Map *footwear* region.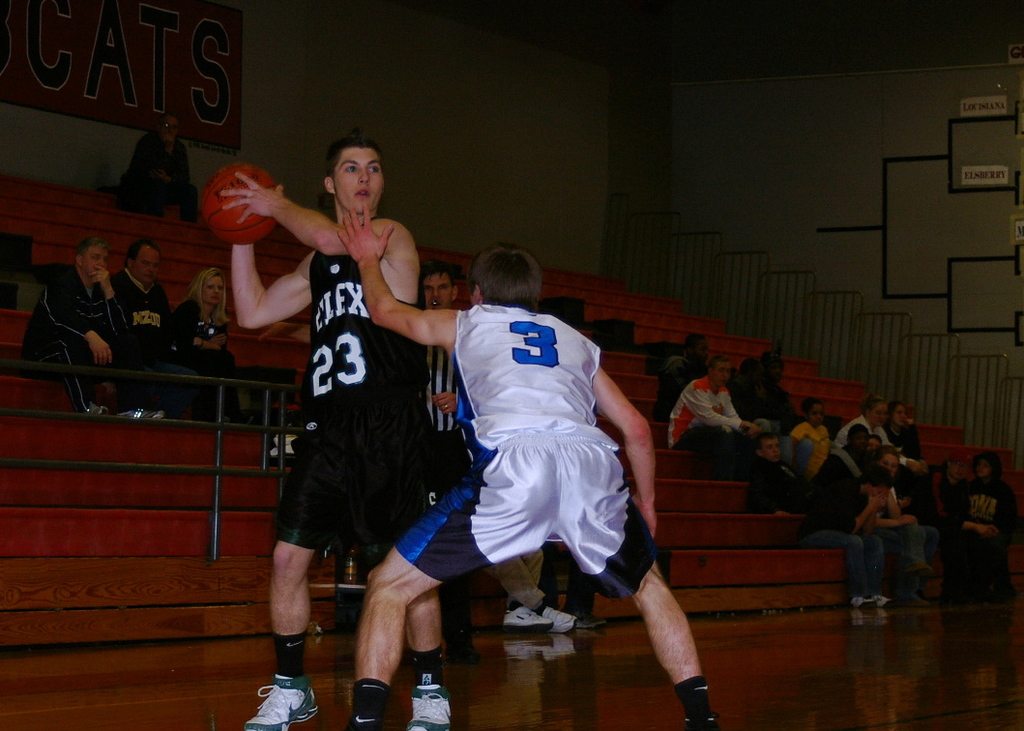
Mapped to locate(689, 707, 719, 728).
